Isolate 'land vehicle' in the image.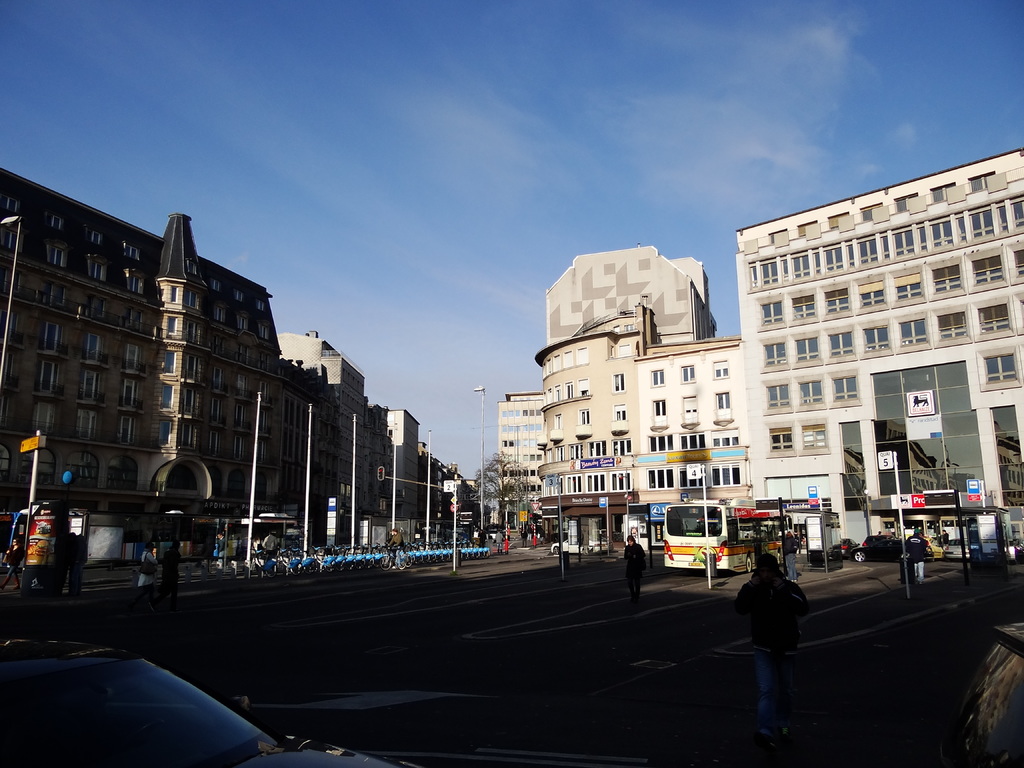
Isolated region: [862, 533, 894, 547].
